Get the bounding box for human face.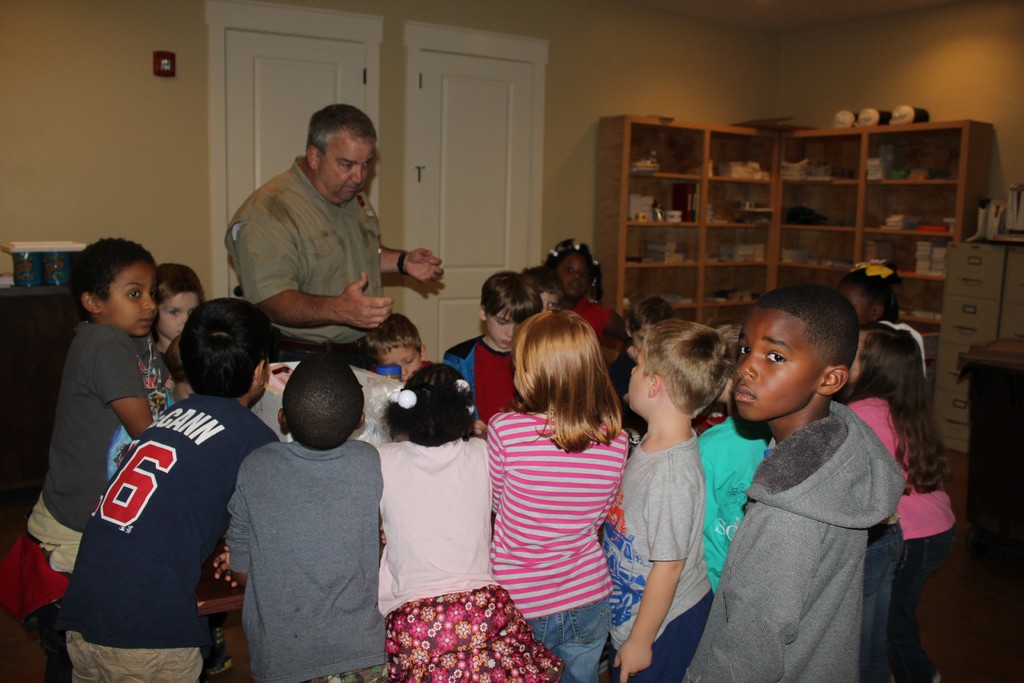
rect(156, 292, 198, 336).
